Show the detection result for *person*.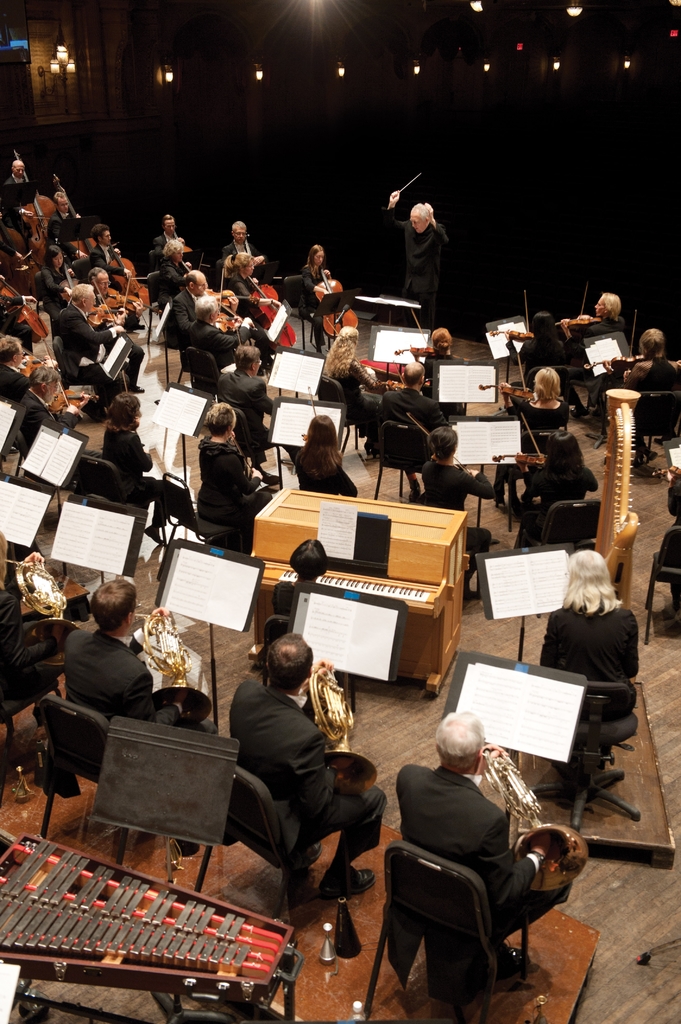
198:404:292:540.
